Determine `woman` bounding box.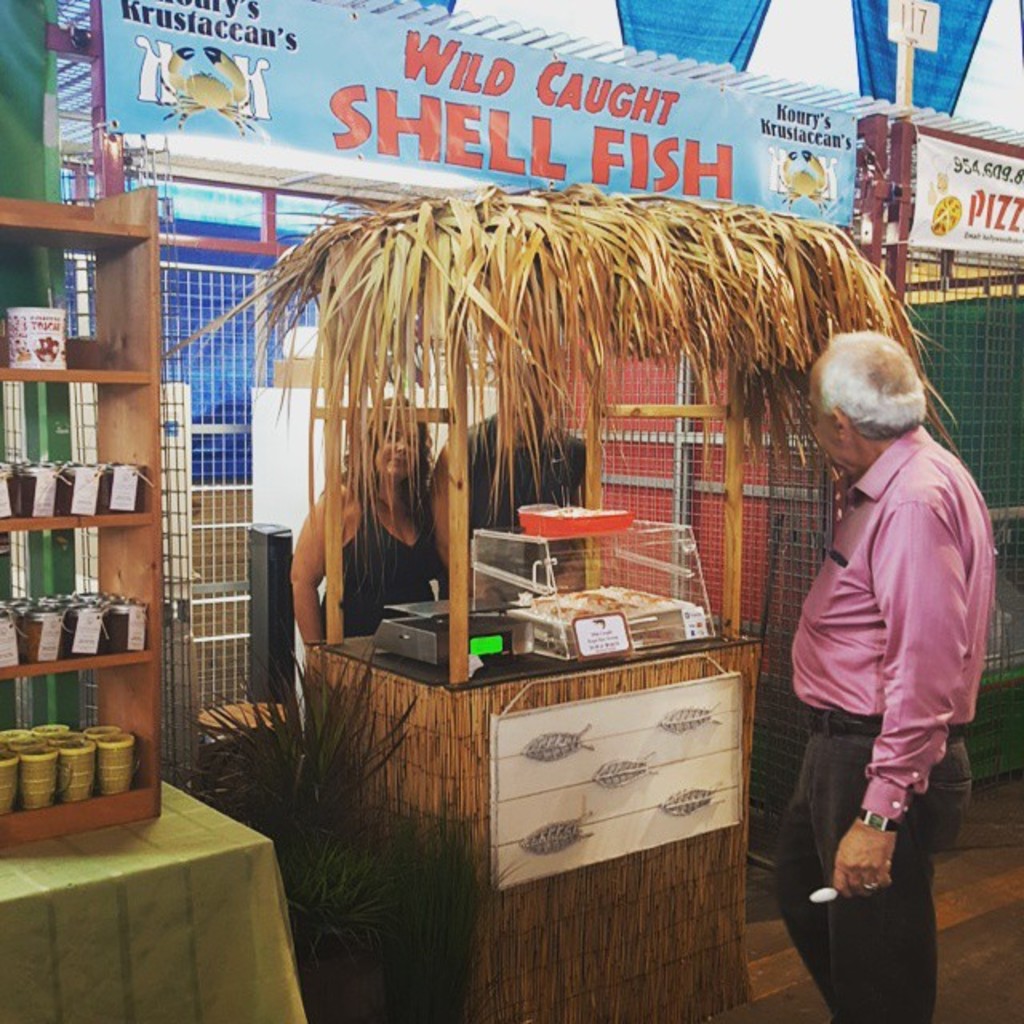
Determined: [261, 368, 461, 678].
